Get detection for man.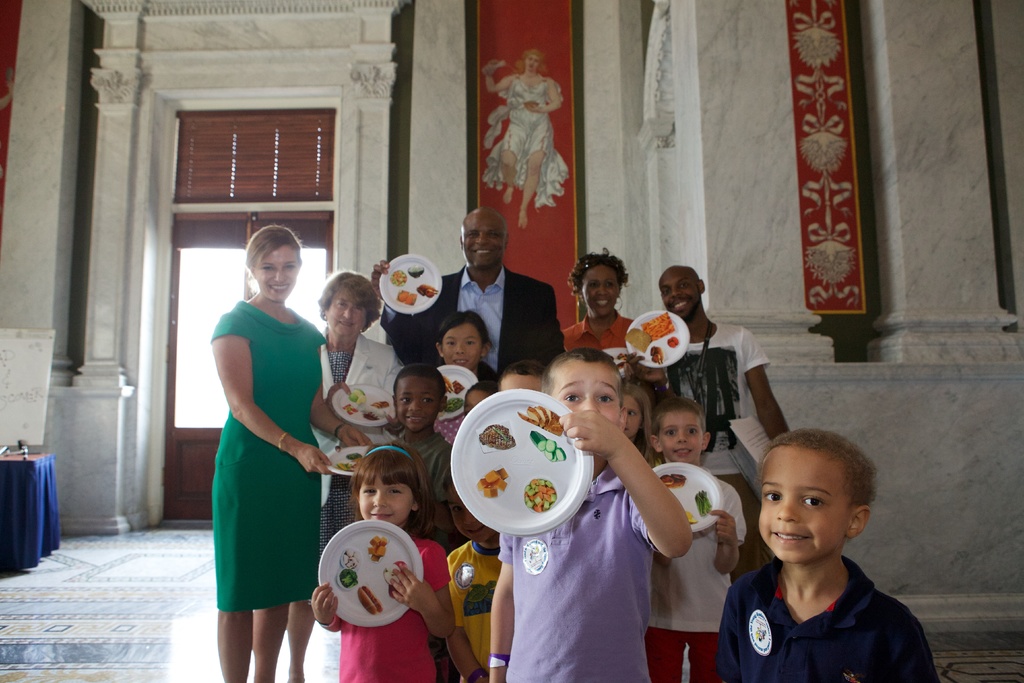
Detection: {"left": 657, "top": 262, "right": 790, "bottom": 592}.
